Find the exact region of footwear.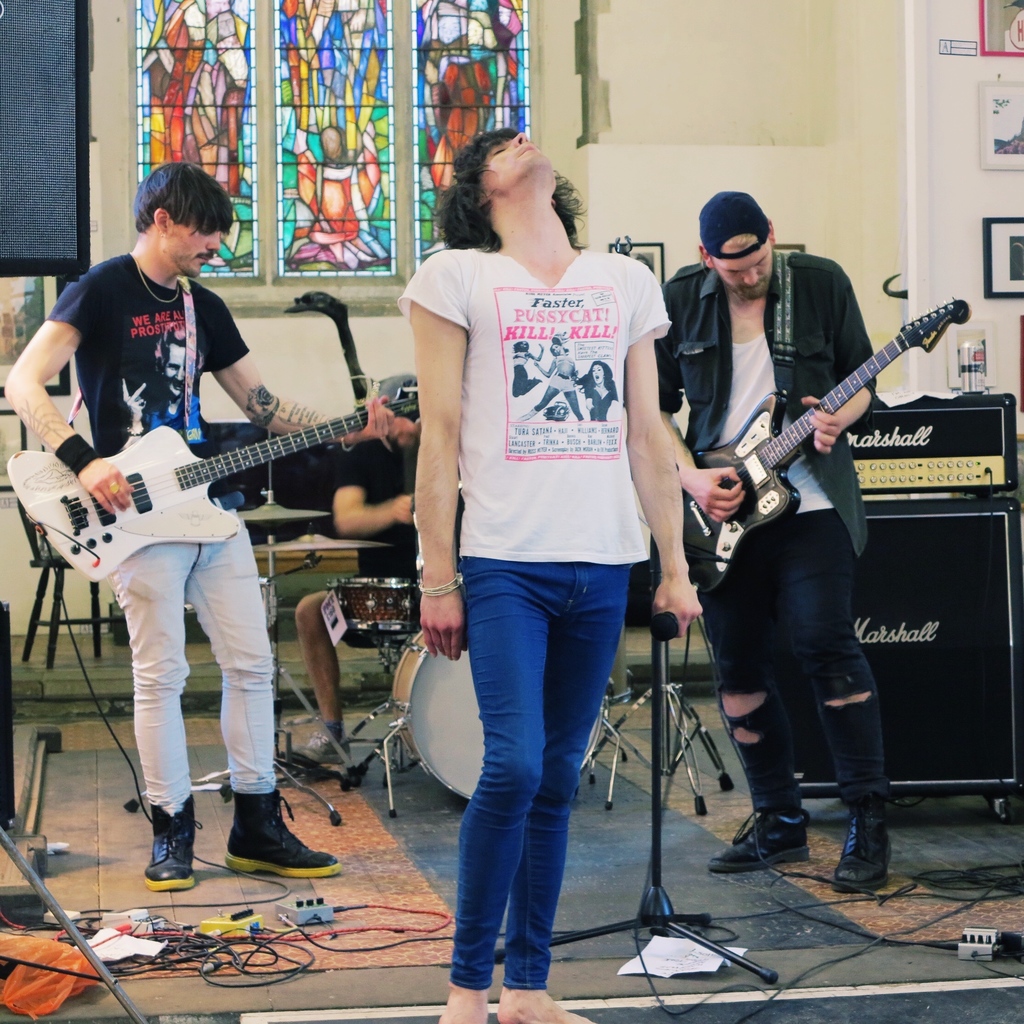
Exact region: [x1=698, y1=813, x2=810, y2=879].
